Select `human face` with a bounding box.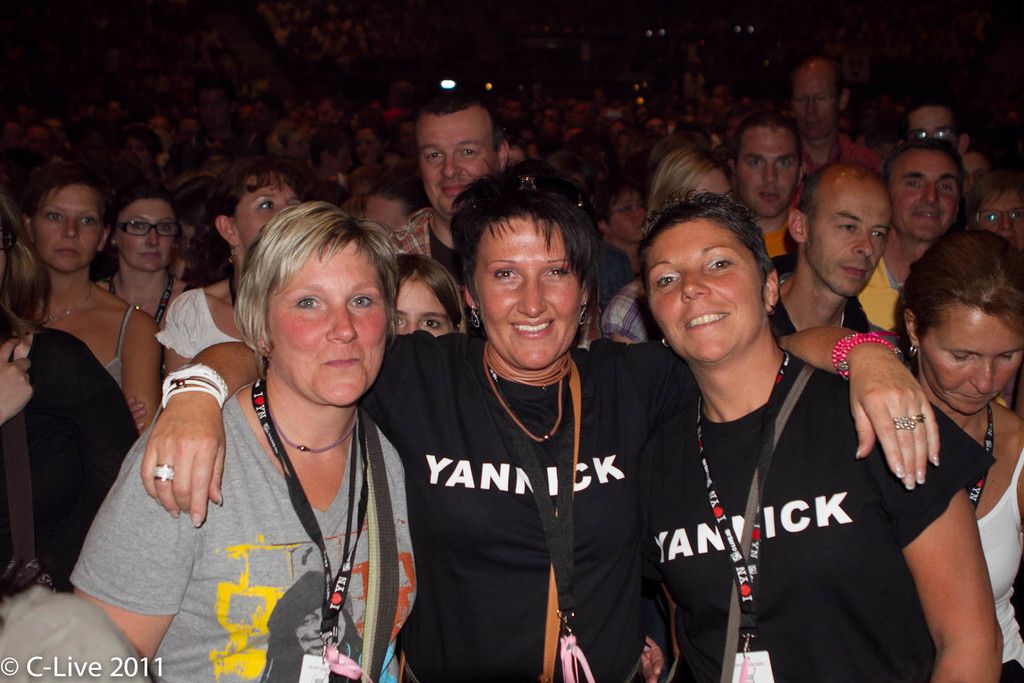
crop(981, 194, 1023, 239).
